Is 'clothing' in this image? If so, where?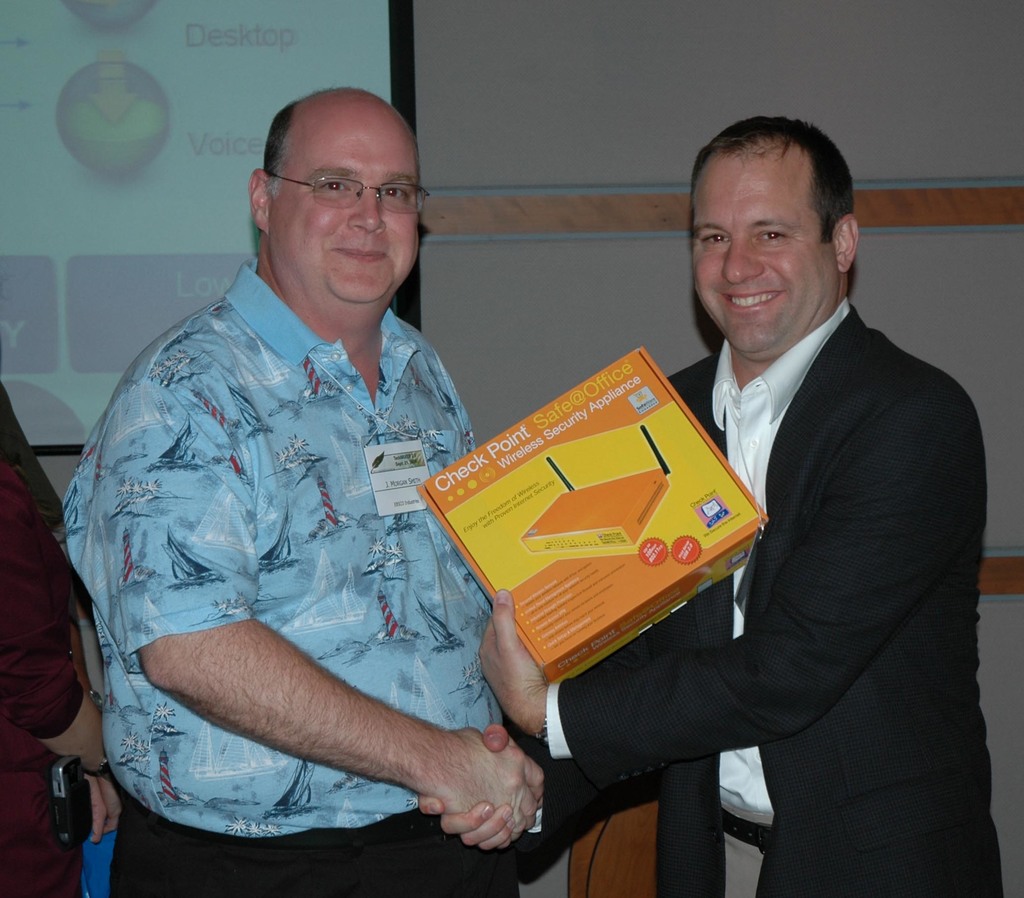
Yes, at [left=0, top=448, right=84, bottom=897].
